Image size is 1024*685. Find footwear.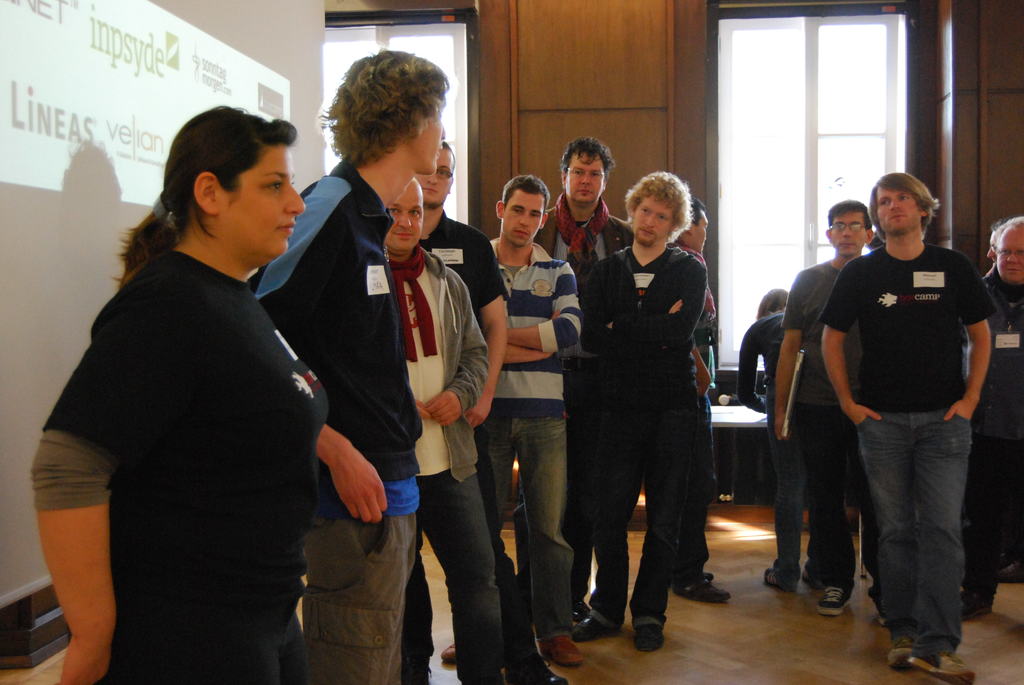
[541,633,580,667].
